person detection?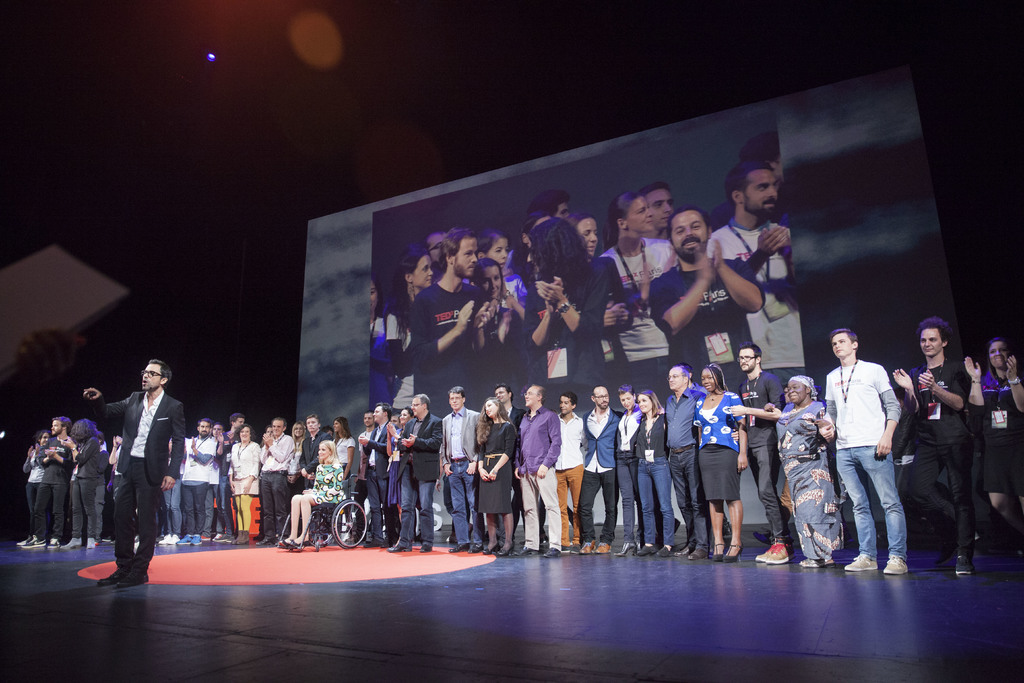
176 420 220 547
